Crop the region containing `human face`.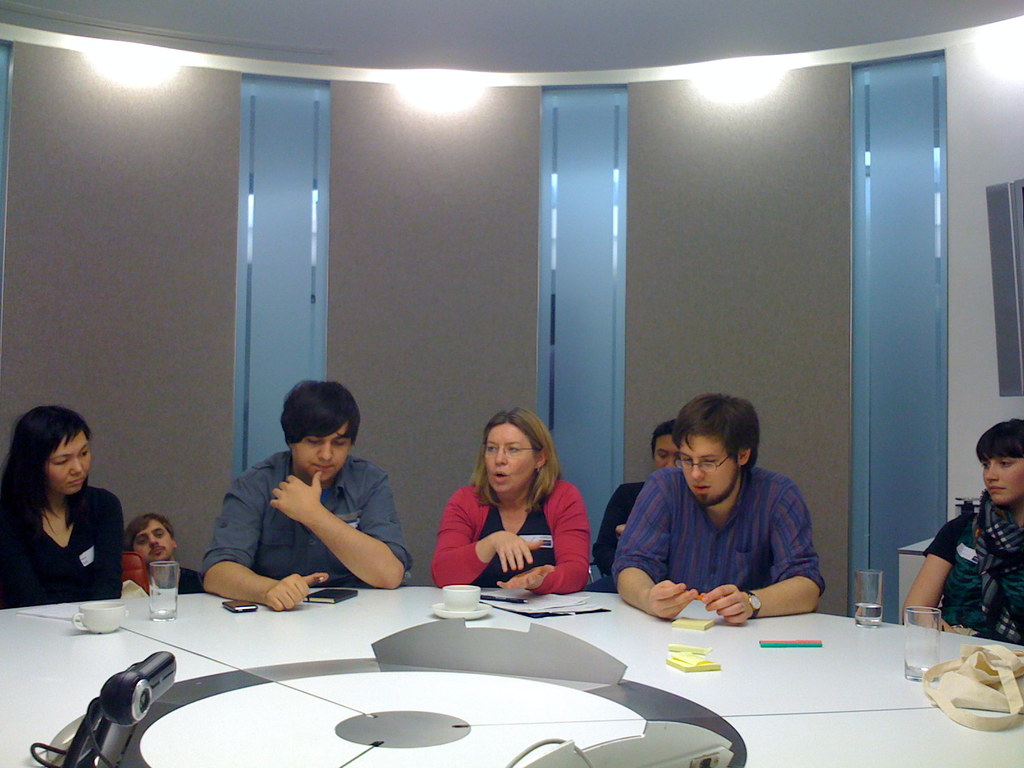
Crop region: box(48, 426, 88, 497).
